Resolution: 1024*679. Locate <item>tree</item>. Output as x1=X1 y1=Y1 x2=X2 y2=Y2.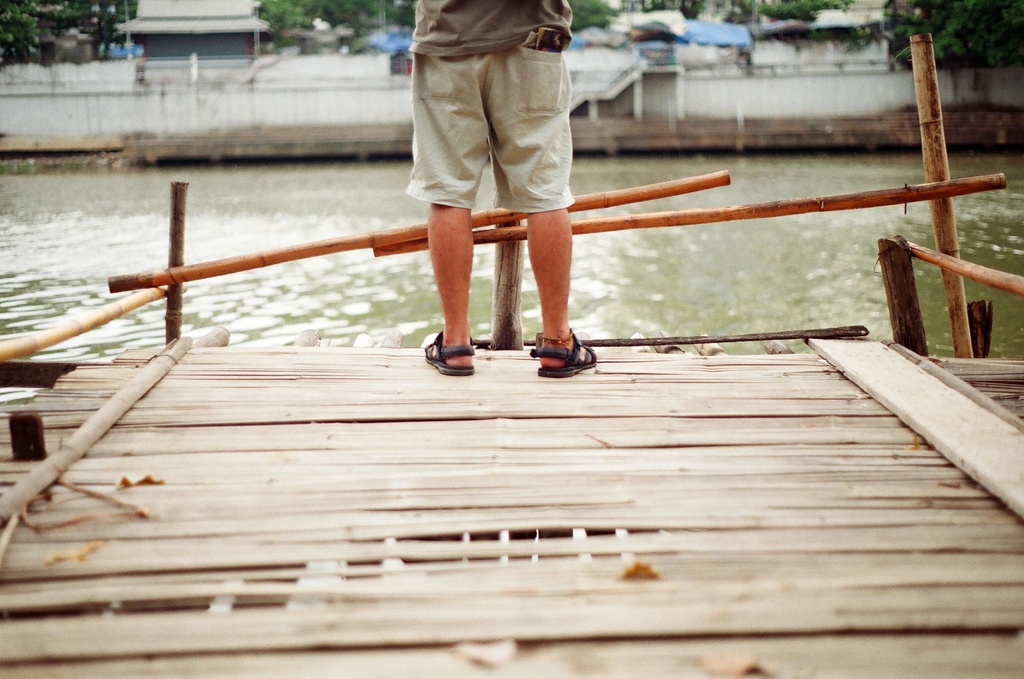
x1=840 y1=0 x2=1022 y2=70.
